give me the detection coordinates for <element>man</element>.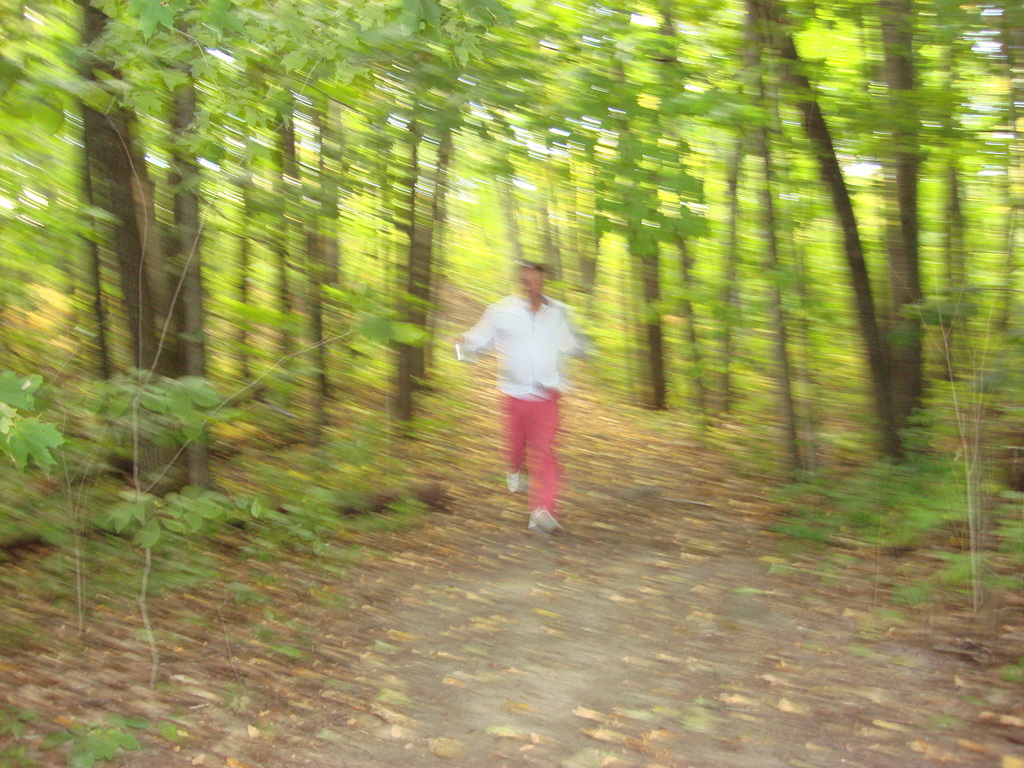
x1=461, y1=250, x2=583, y2=544.
